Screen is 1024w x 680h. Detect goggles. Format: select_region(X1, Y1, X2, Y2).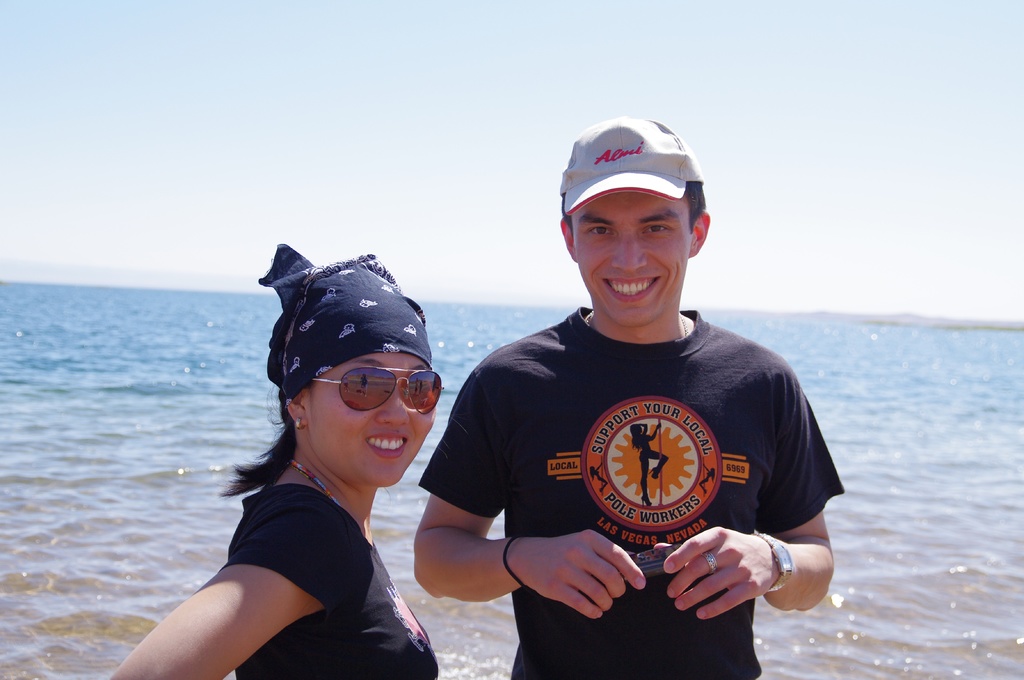
select_region(298, 367, 436, 423).
